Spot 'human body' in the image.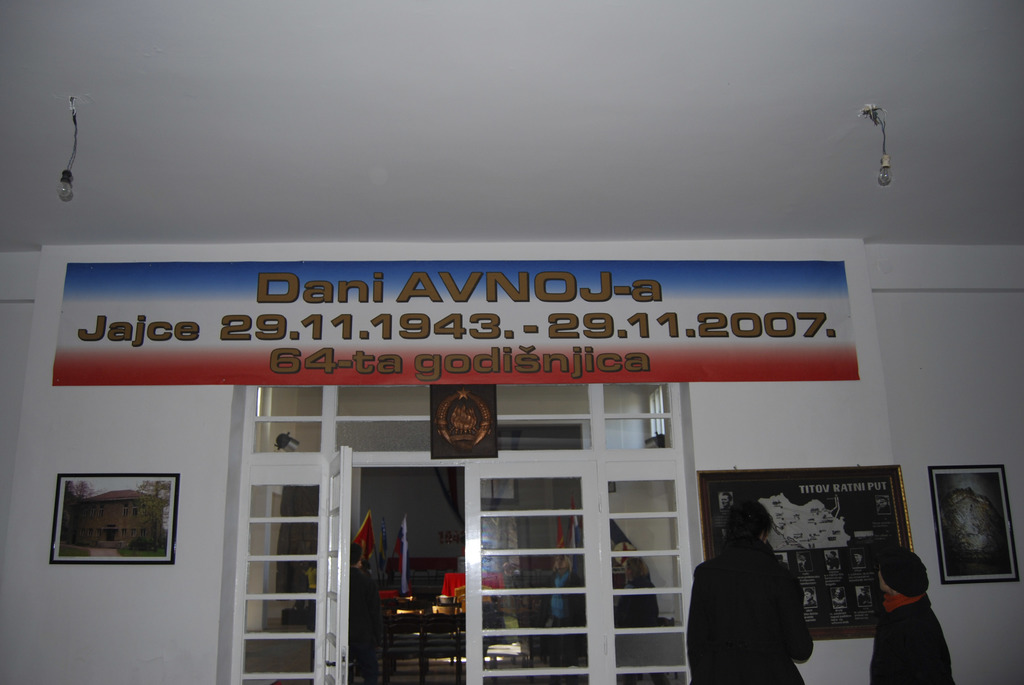
'human body' found at [310, 544, 383, 684].
